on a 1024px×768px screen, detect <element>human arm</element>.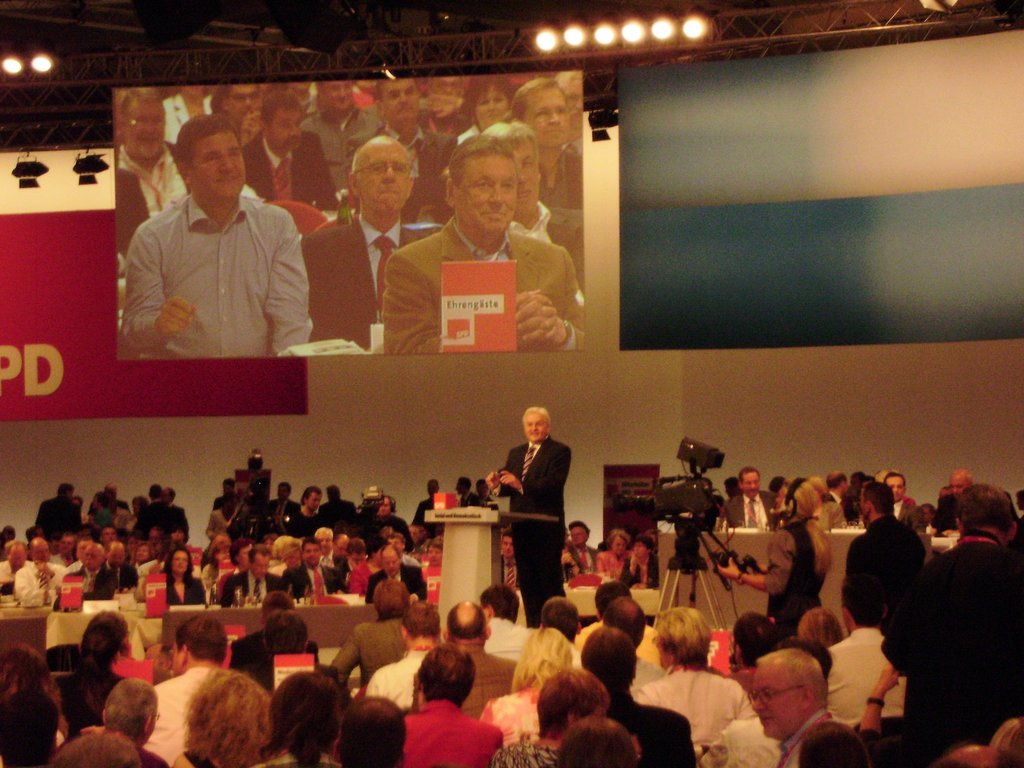
detection(380, 254, 548, 353).
